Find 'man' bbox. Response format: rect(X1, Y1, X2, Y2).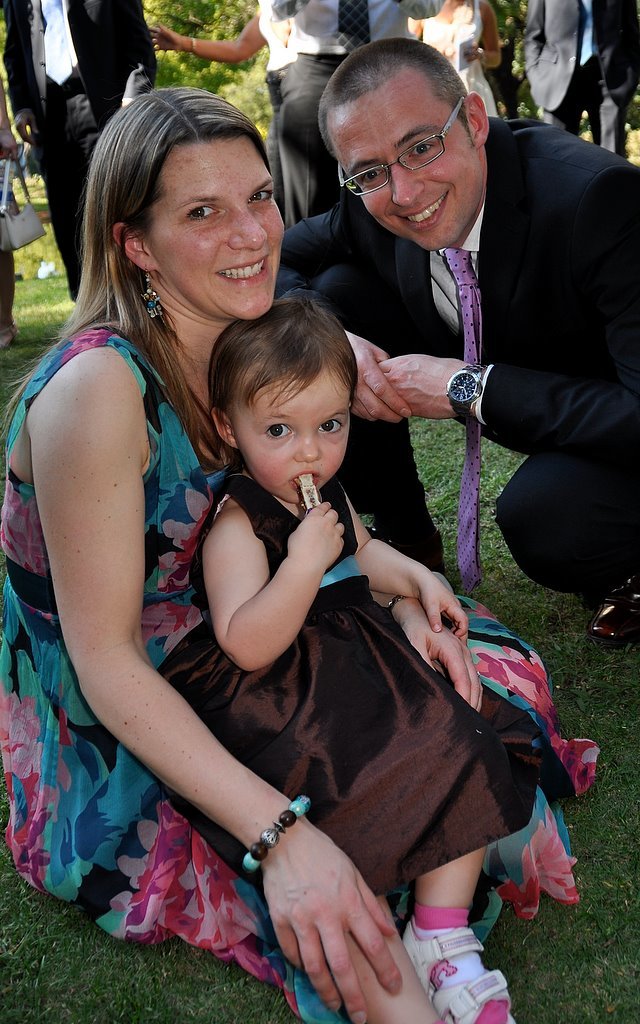
rect(0, 0, 169, 309).
